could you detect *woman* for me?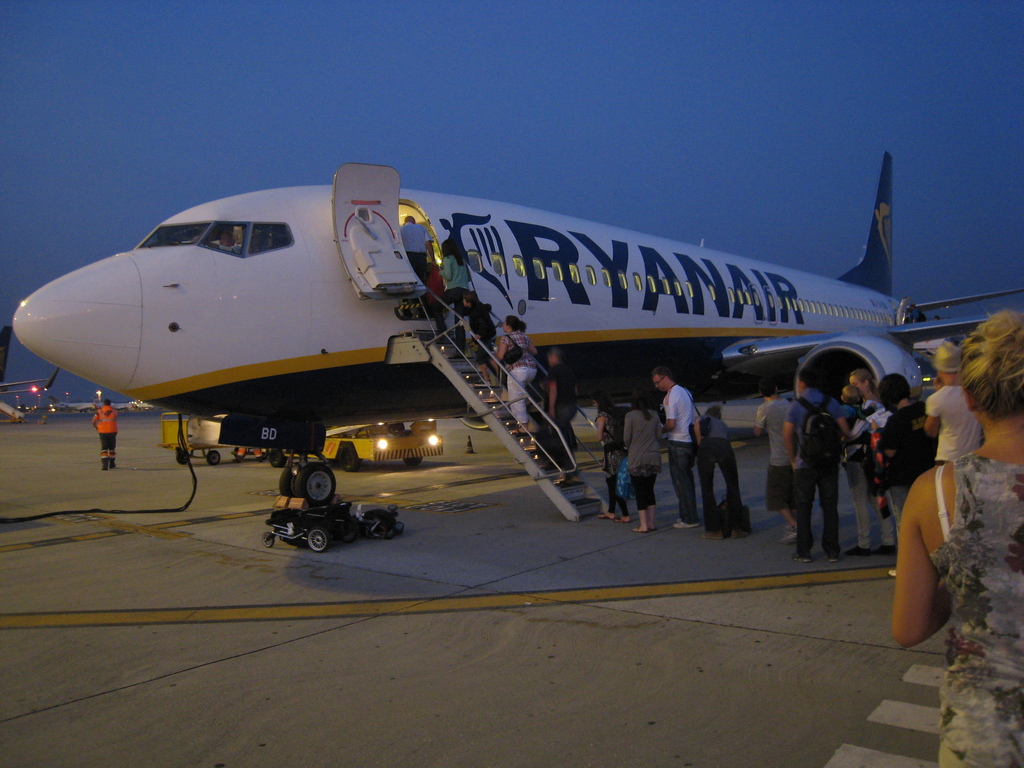
Detection result: x1=593, y1=392, x2=639, y2=524.
